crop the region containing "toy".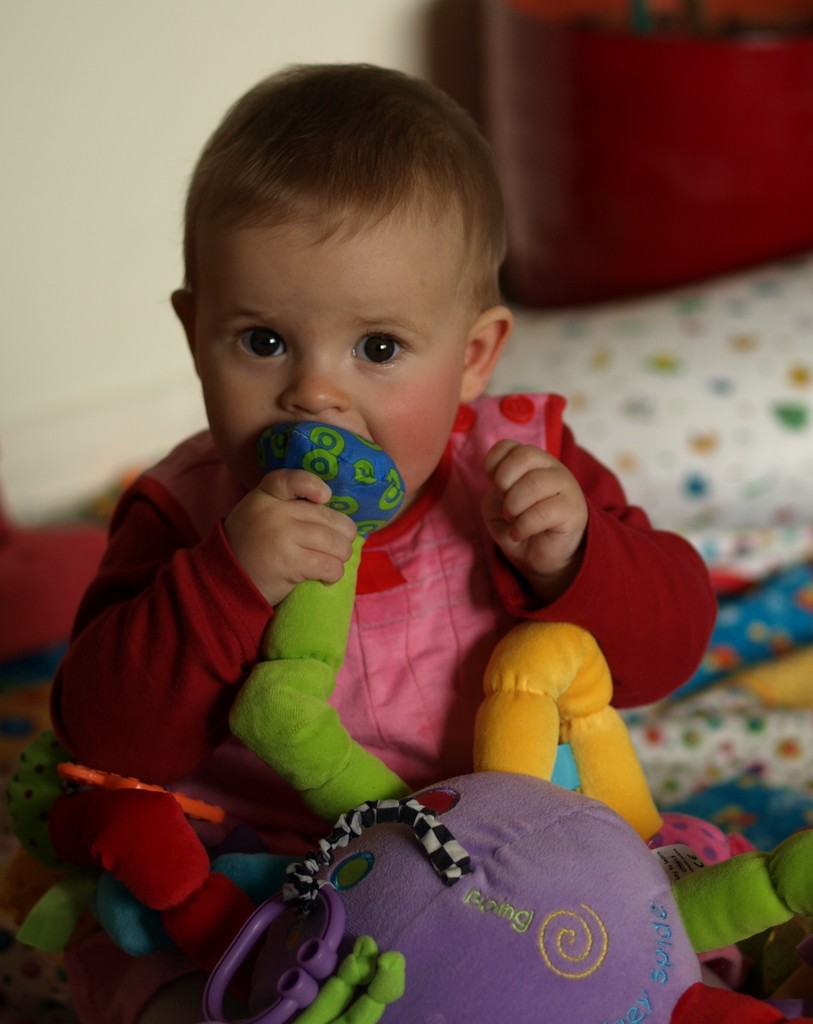
Crop region: [x1=645, y1=811, x2=759, y2=991].
